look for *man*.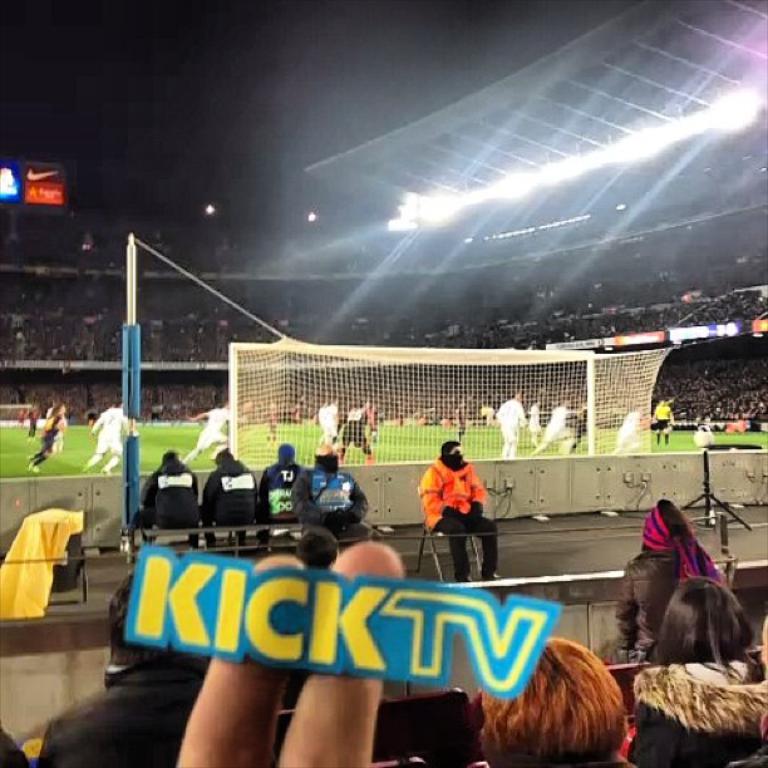
Found: x1=400 y1=451 x2=516 y2=586.
